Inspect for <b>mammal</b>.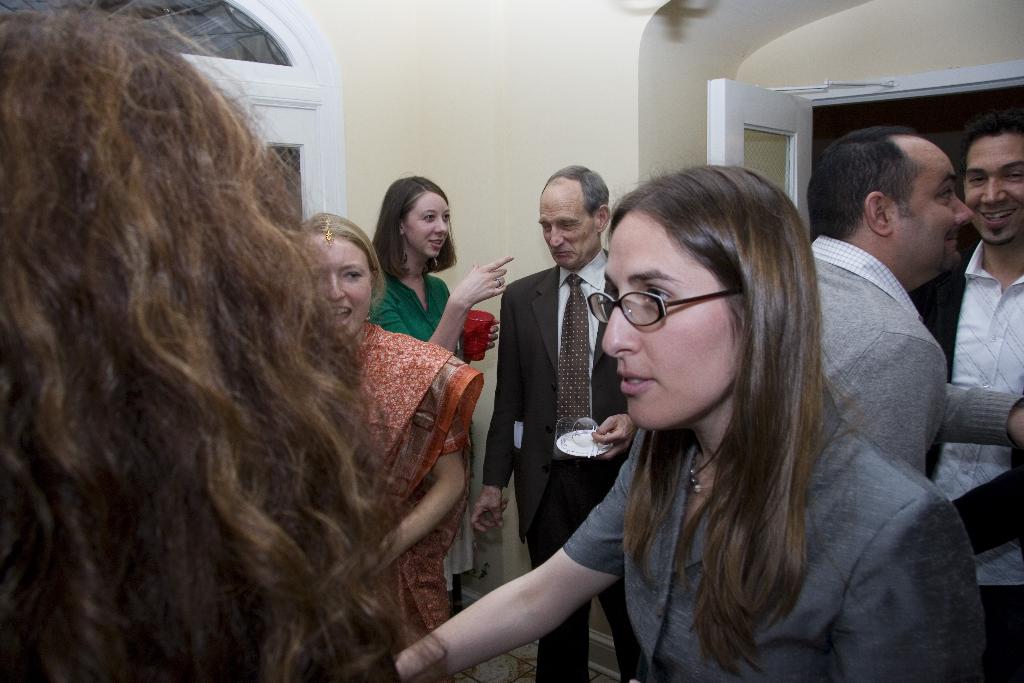
Inspection: bbox(293, 204, 483, 682).
